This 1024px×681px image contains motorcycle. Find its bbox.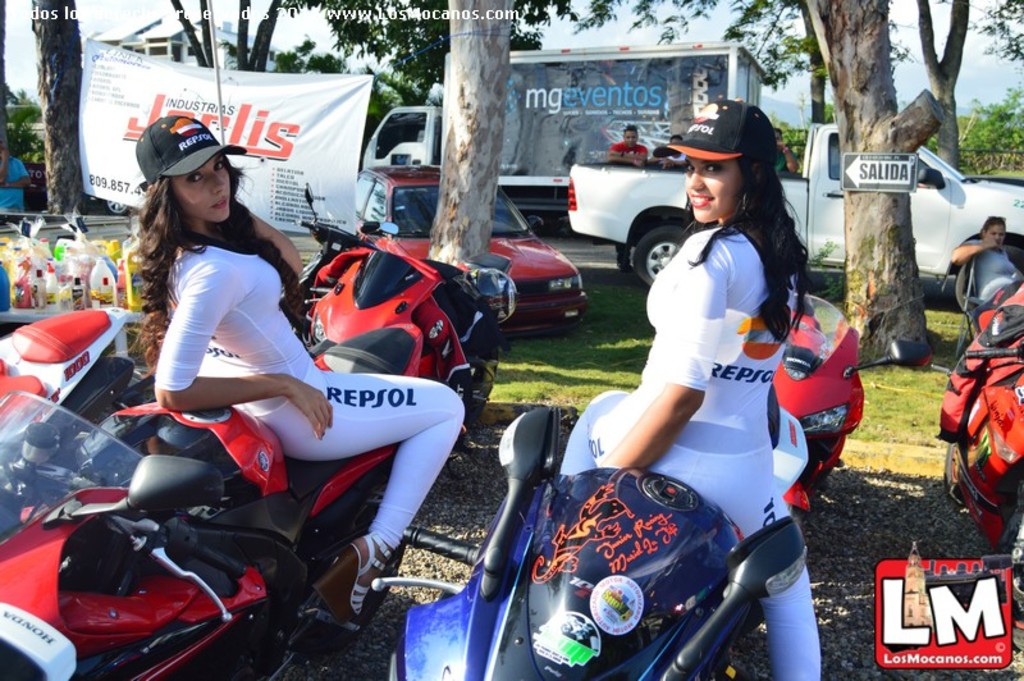
430 387 864 680.
